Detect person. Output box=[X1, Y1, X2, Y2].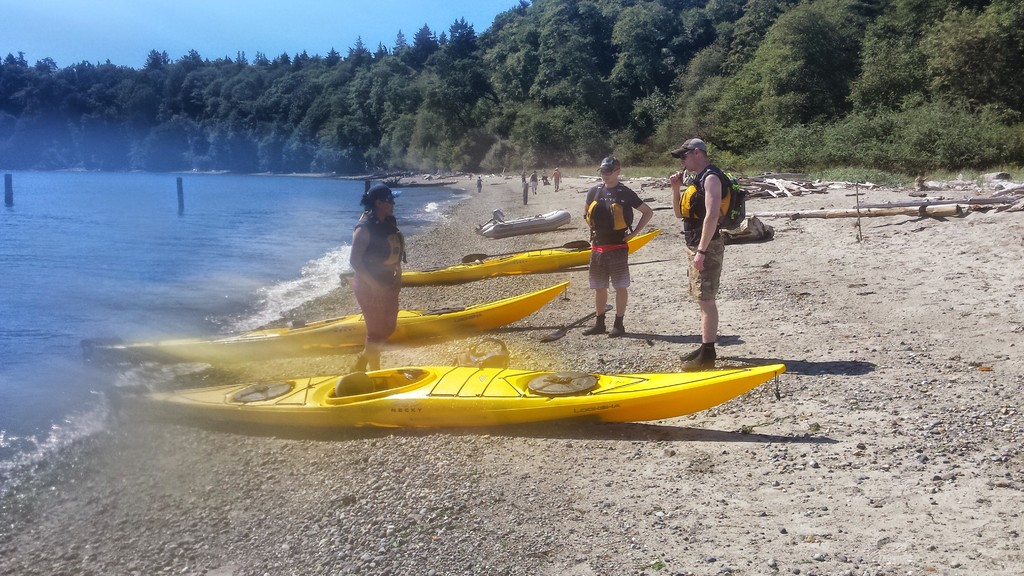
box=[348, 181, 410, 372].
